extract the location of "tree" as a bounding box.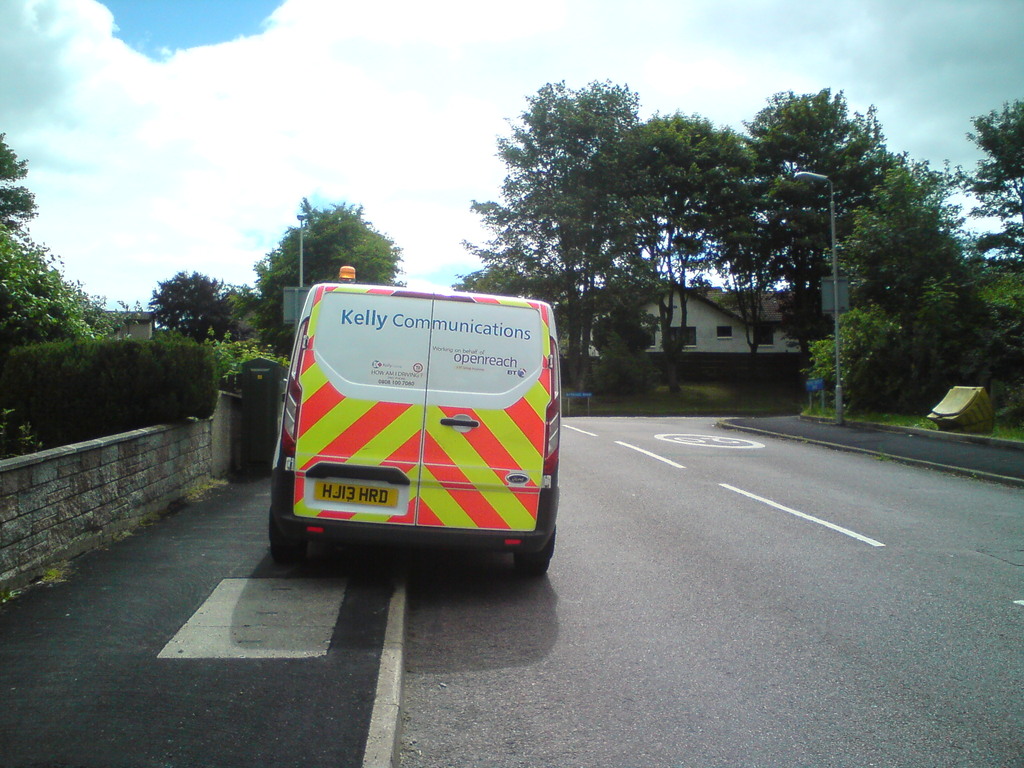
(left=144, top=274, right=259, bottom=353).
